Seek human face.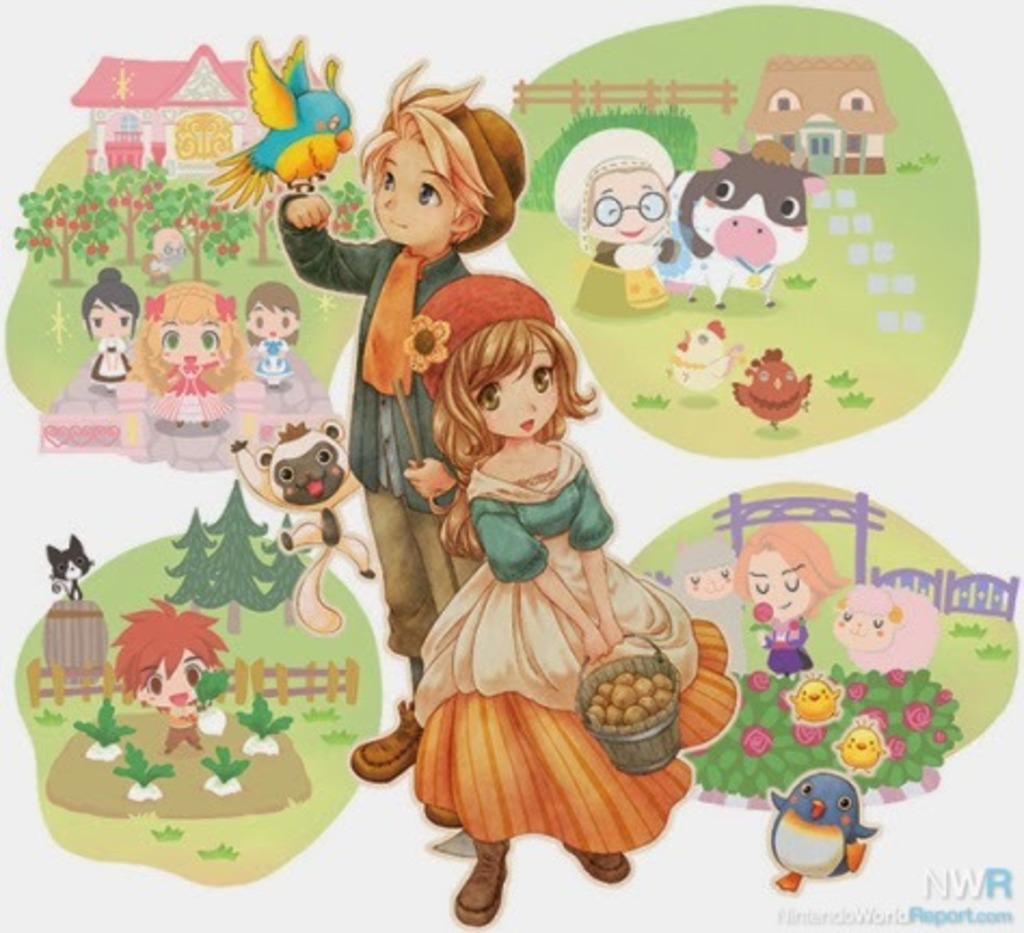
l=376, t=132, r=458, b=246.
